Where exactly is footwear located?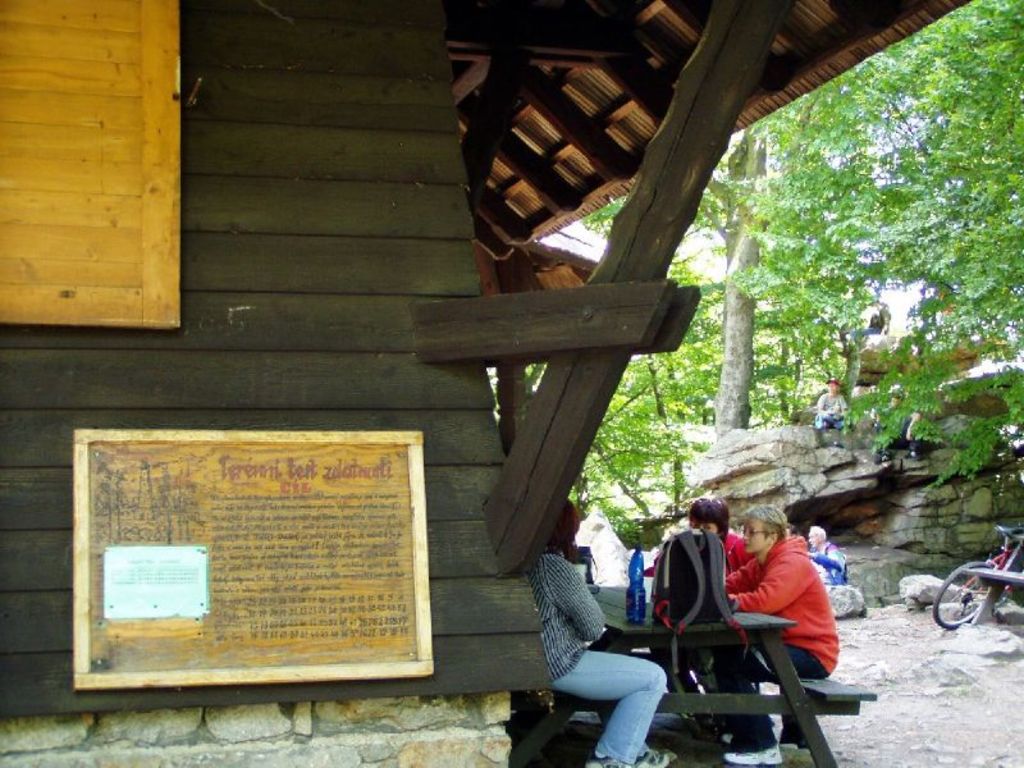
Its bounding box is {"x1": 585, "y1": 755, "x2": 628, "y2": 767}.
